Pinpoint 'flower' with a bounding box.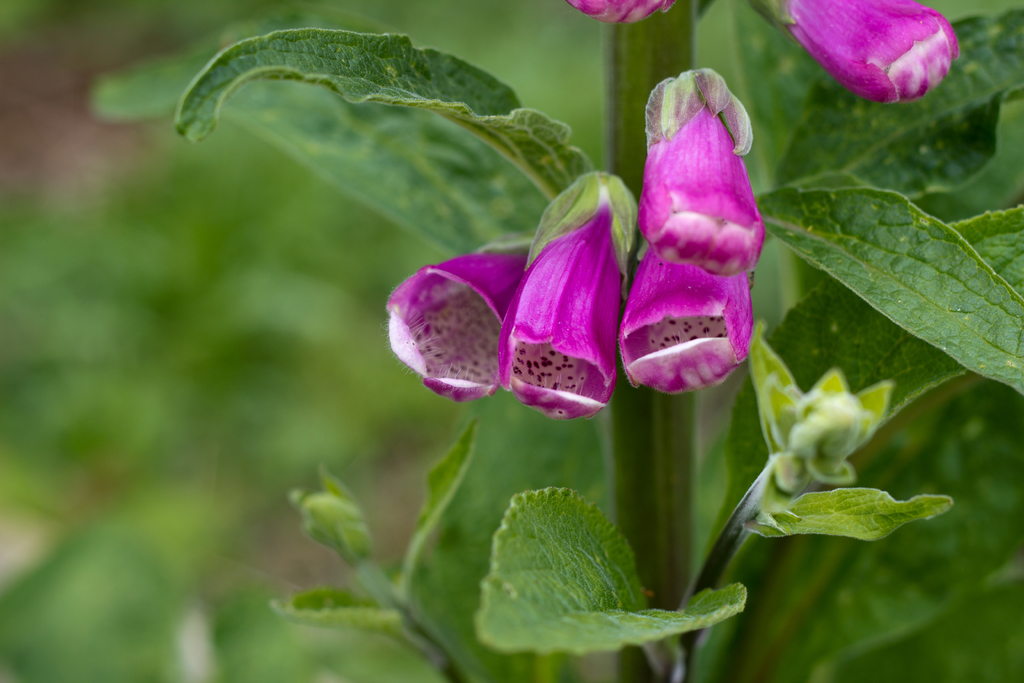
741:0:963:108.
